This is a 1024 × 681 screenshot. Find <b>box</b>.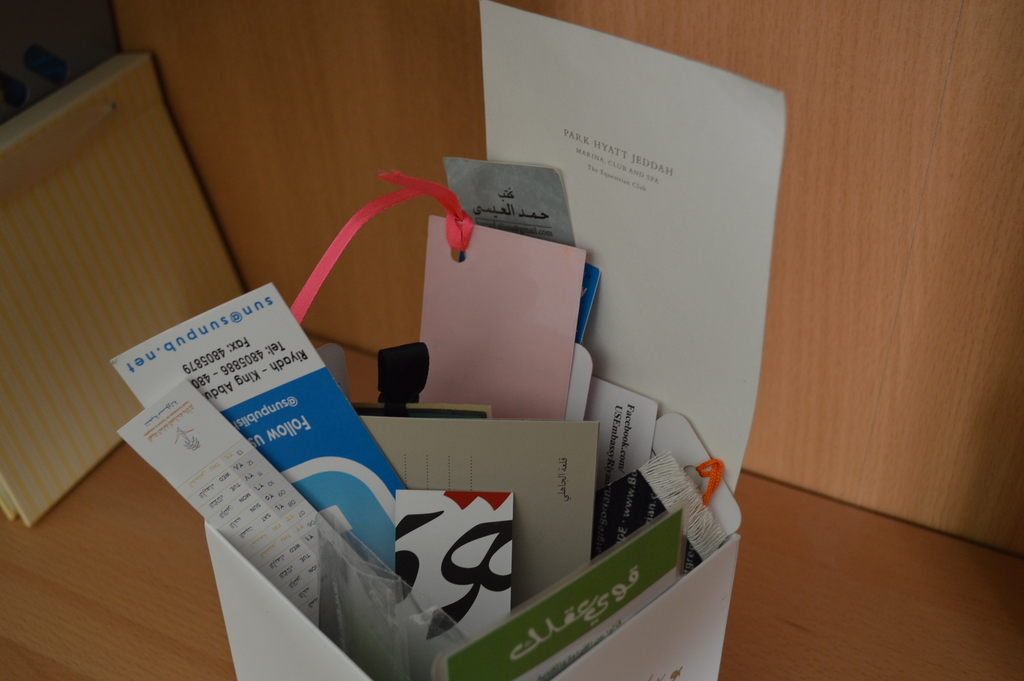
Bounding box: pyautogui.locateOnScreen(201, 0, 785, 680).
